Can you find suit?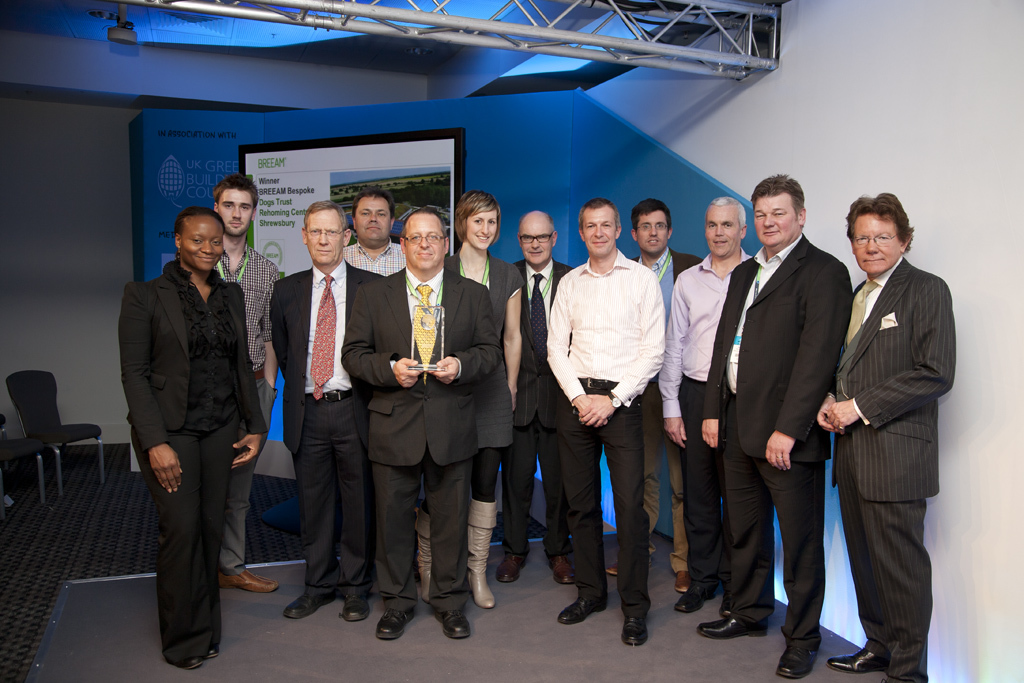
Yes, bounding box: {"x1": 819, "y1": 254, "x2": 957, "y2": 682}.
